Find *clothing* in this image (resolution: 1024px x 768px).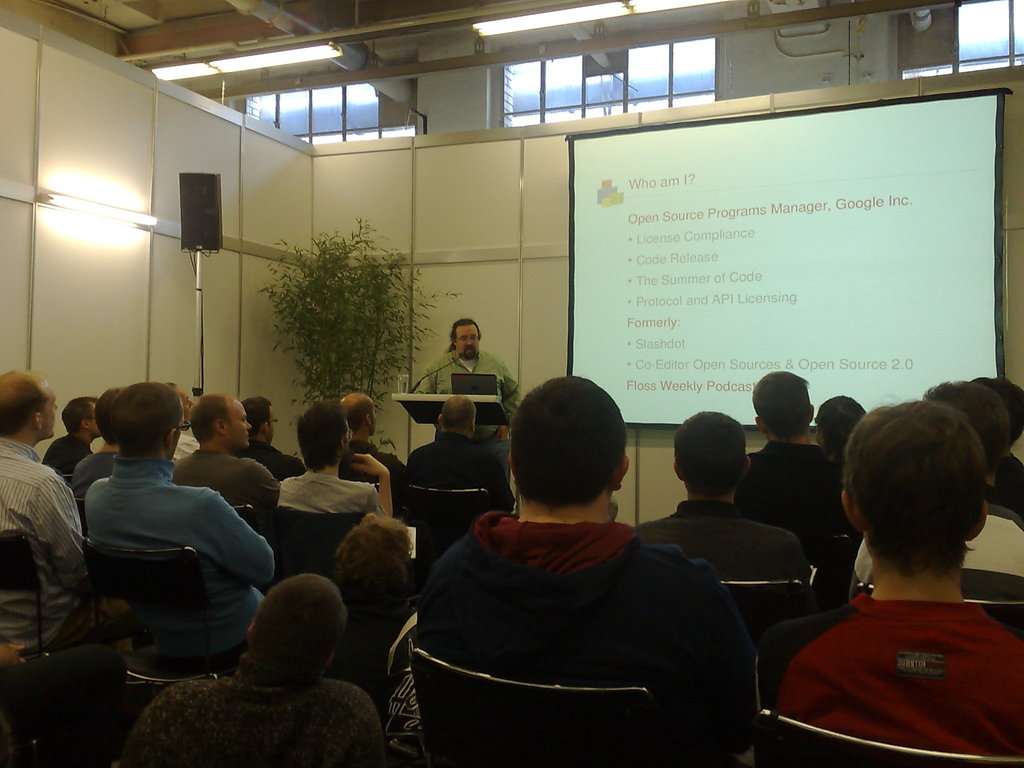
(x1=404, y1=431, x2=515, y2=516).
